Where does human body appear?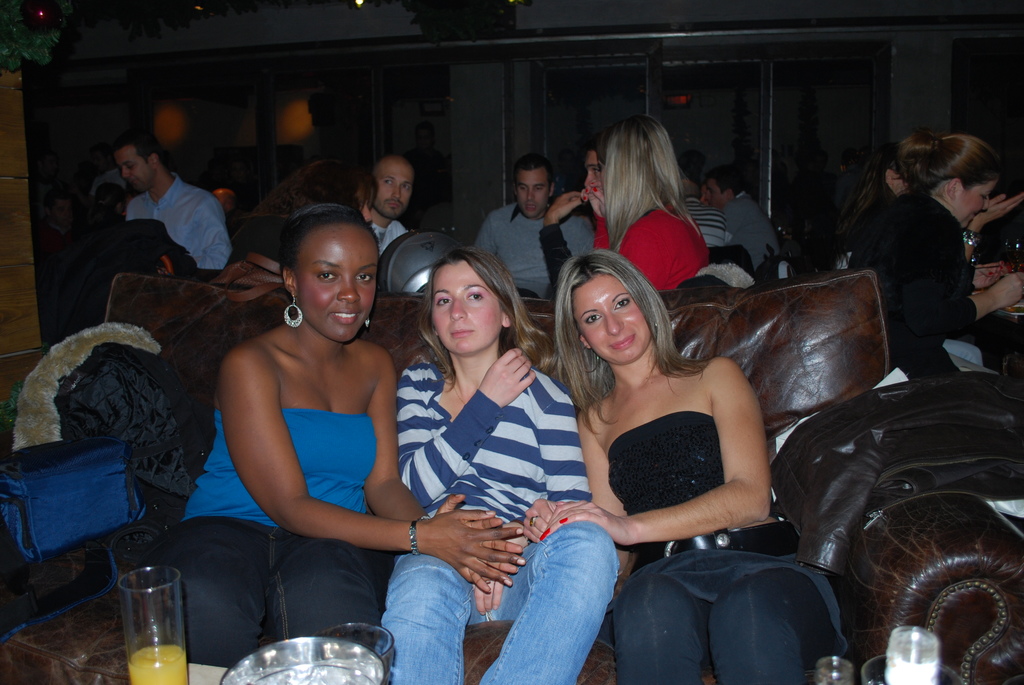
Appears at detection(404, 121, 448, 210).
